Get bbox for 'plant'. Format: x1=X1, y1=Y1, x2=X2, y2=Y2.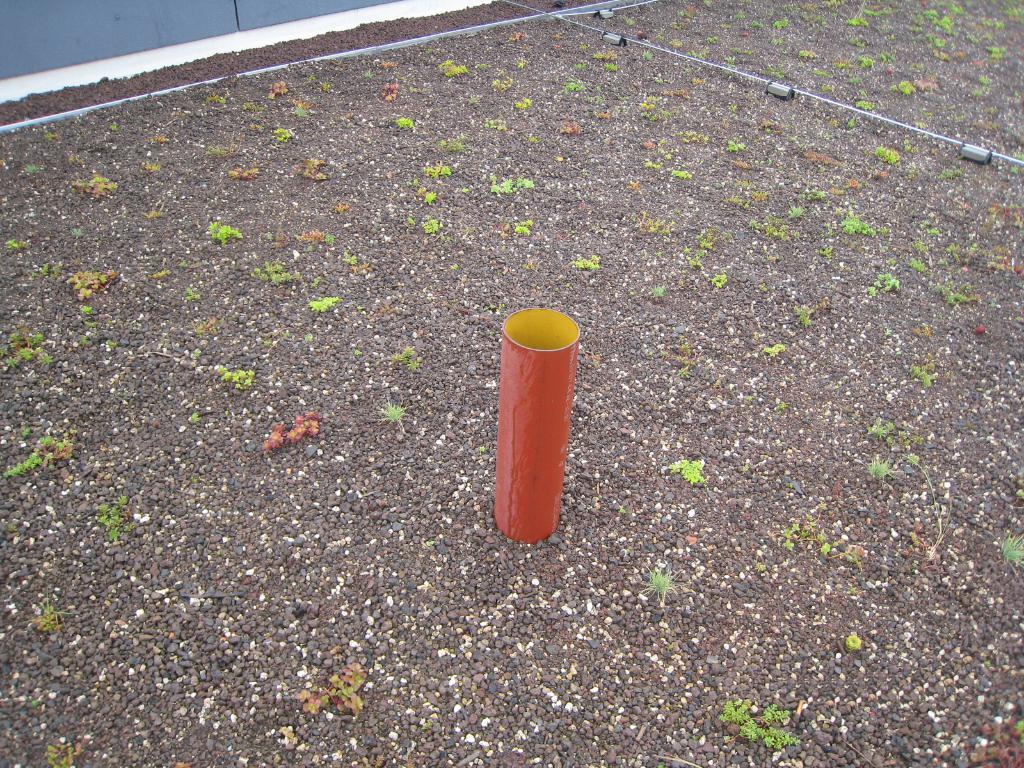
x1=509, y1=216, x2=535, y2=239.
